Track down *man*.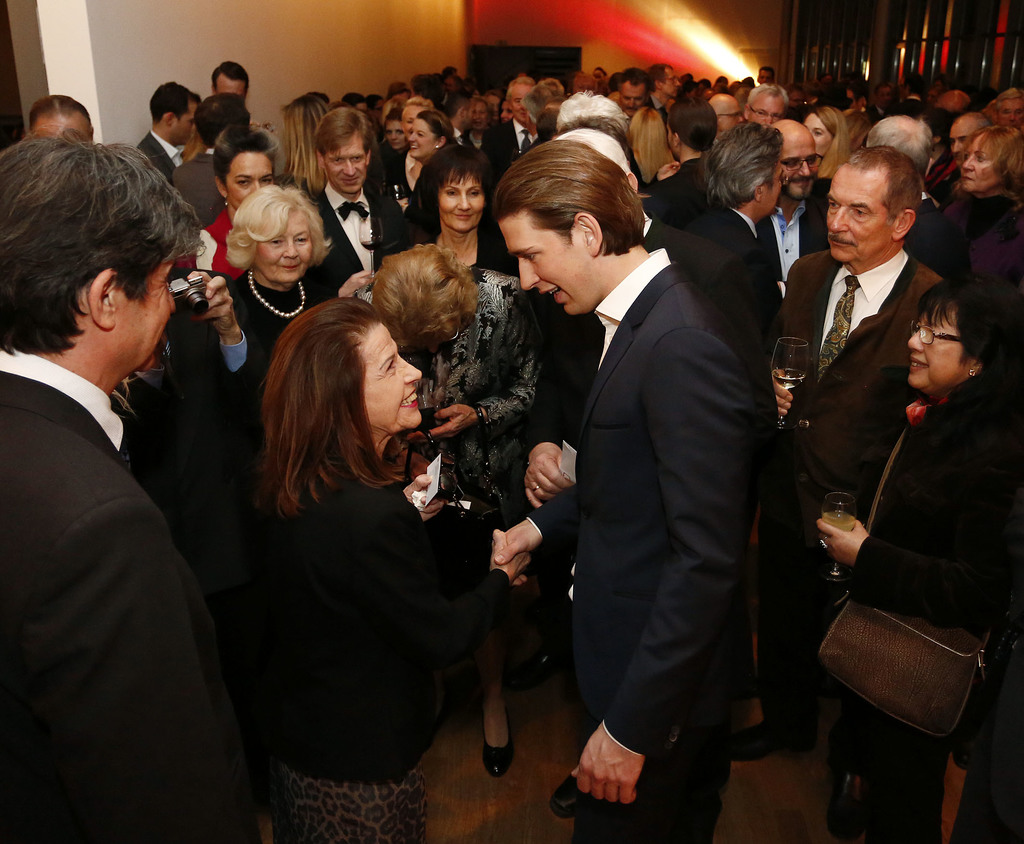
Tracked to pyautogui.locateOnScreen(133, 83, 203, 182).
